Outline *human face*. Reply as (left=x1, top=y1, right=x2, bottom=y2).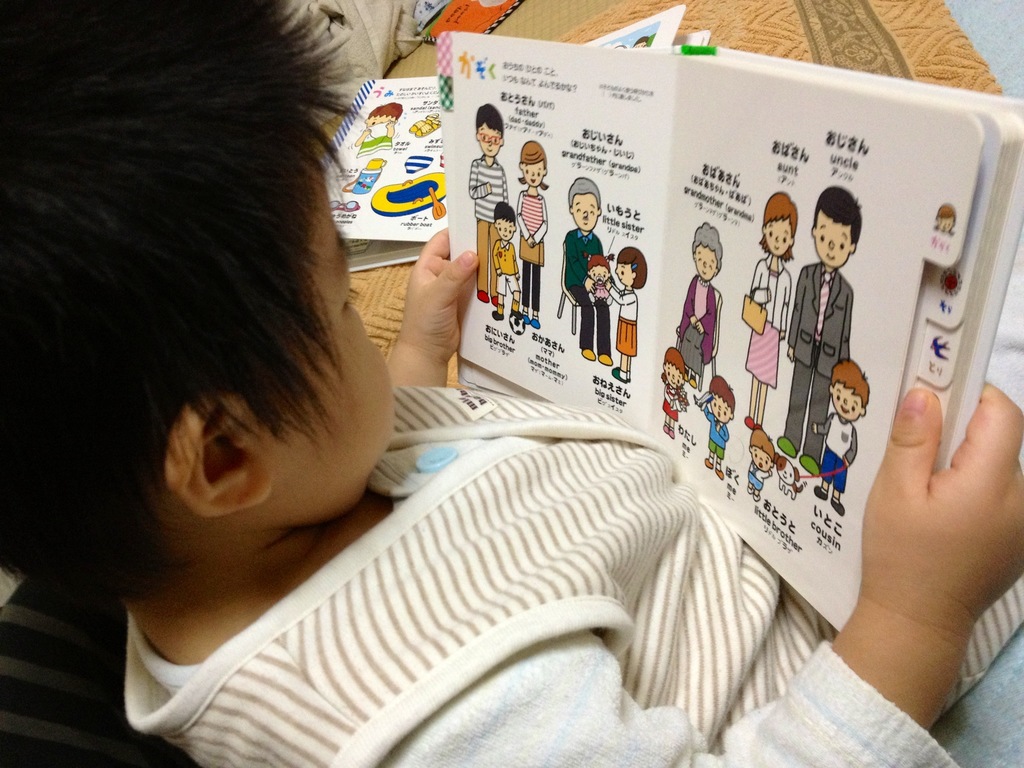
(left=709, top=395, right=732, bottom=420).
